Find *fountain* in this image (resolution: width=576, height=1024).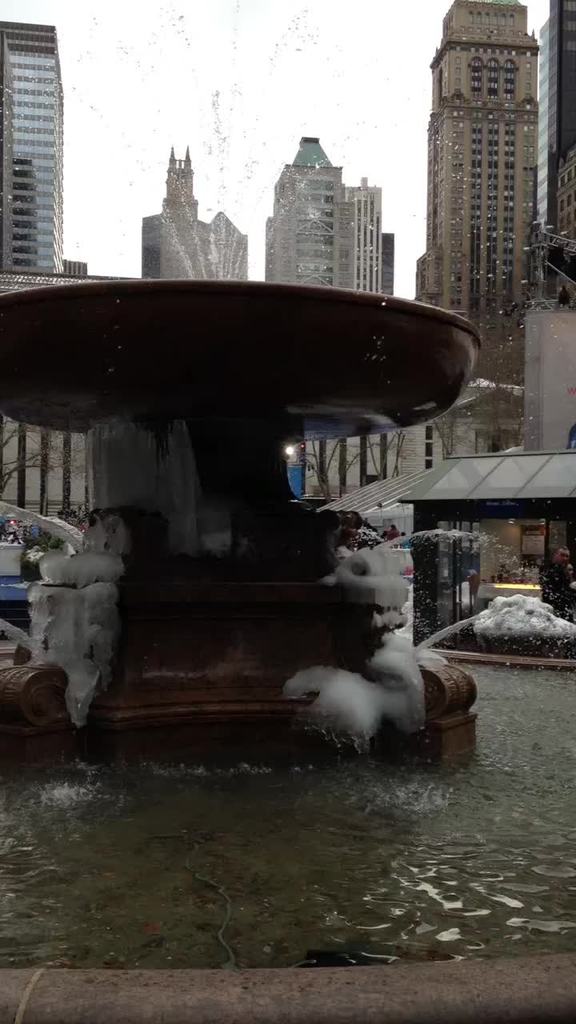
[x1=1, y1=180, x2=494, y2=785].
